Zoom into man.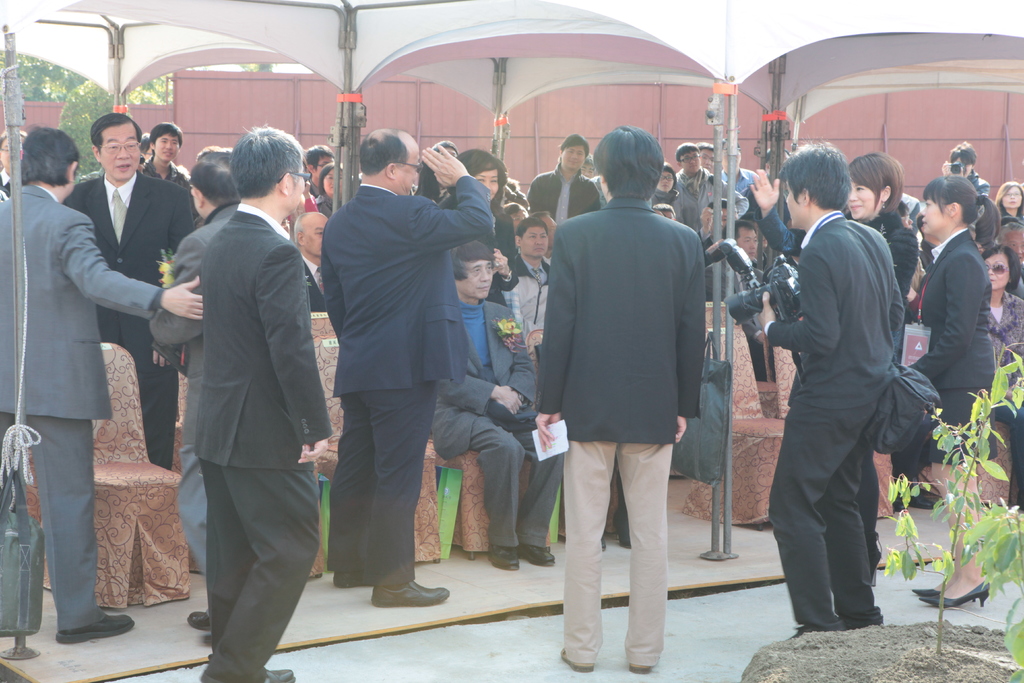
Zoom target: 177,125,331,682.
